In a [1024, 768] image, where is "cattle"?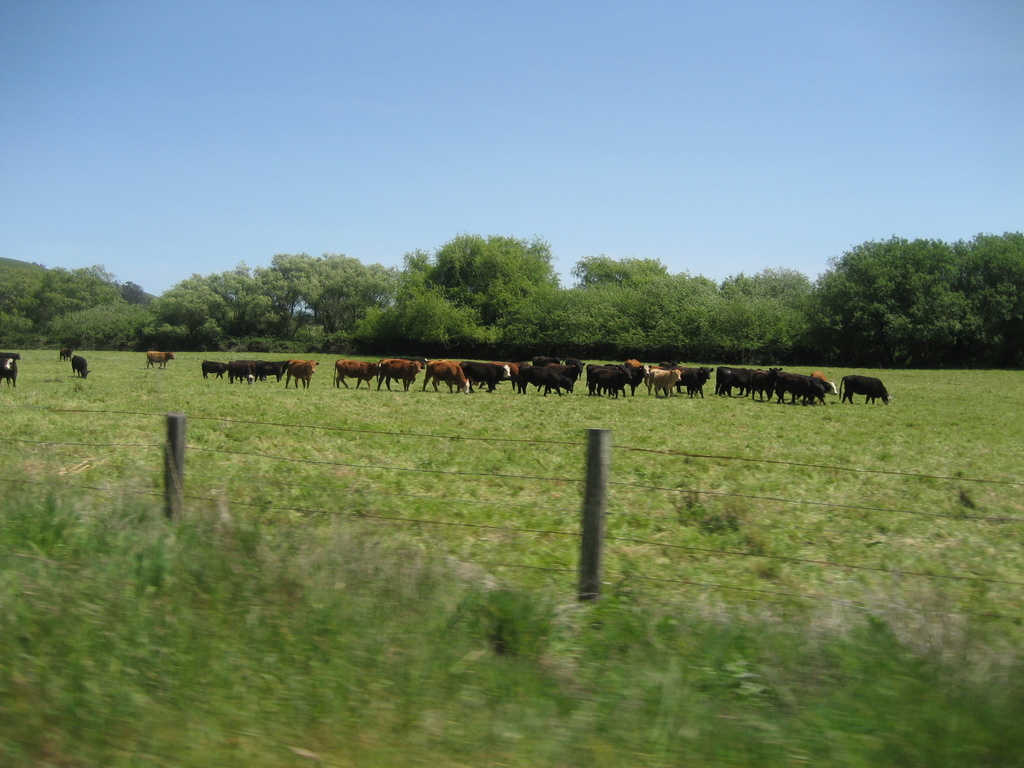
l=60, t=346, r=75, b=362.
